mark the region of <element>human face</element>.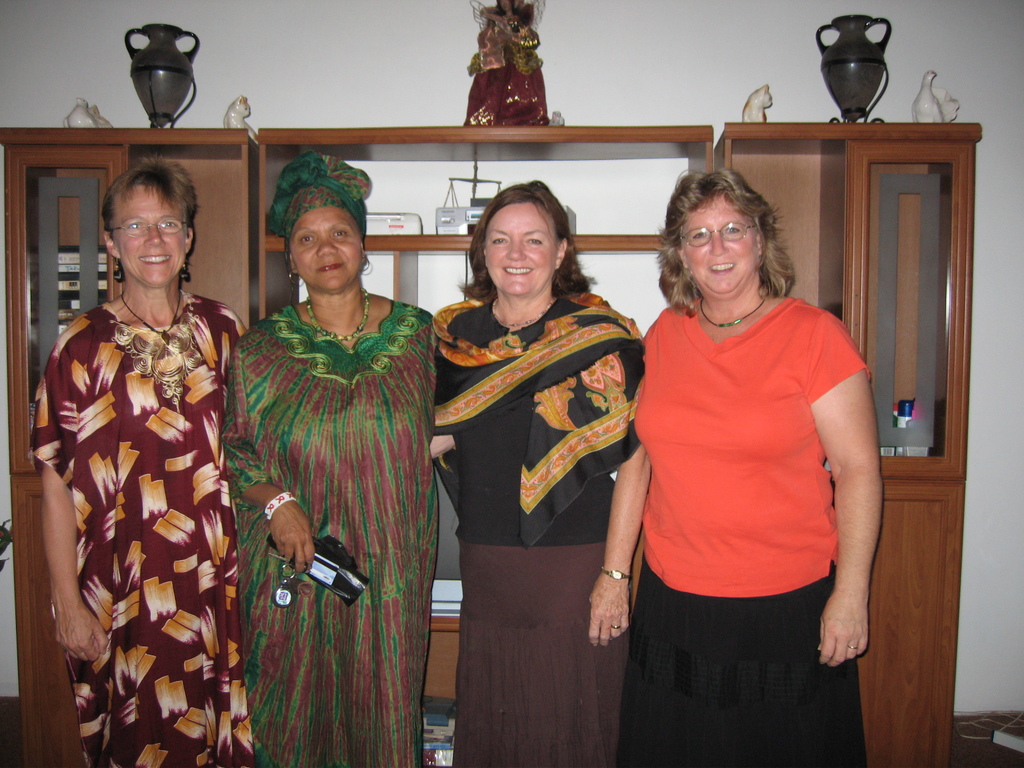
Region: box=[291, 209, 364, 294].
